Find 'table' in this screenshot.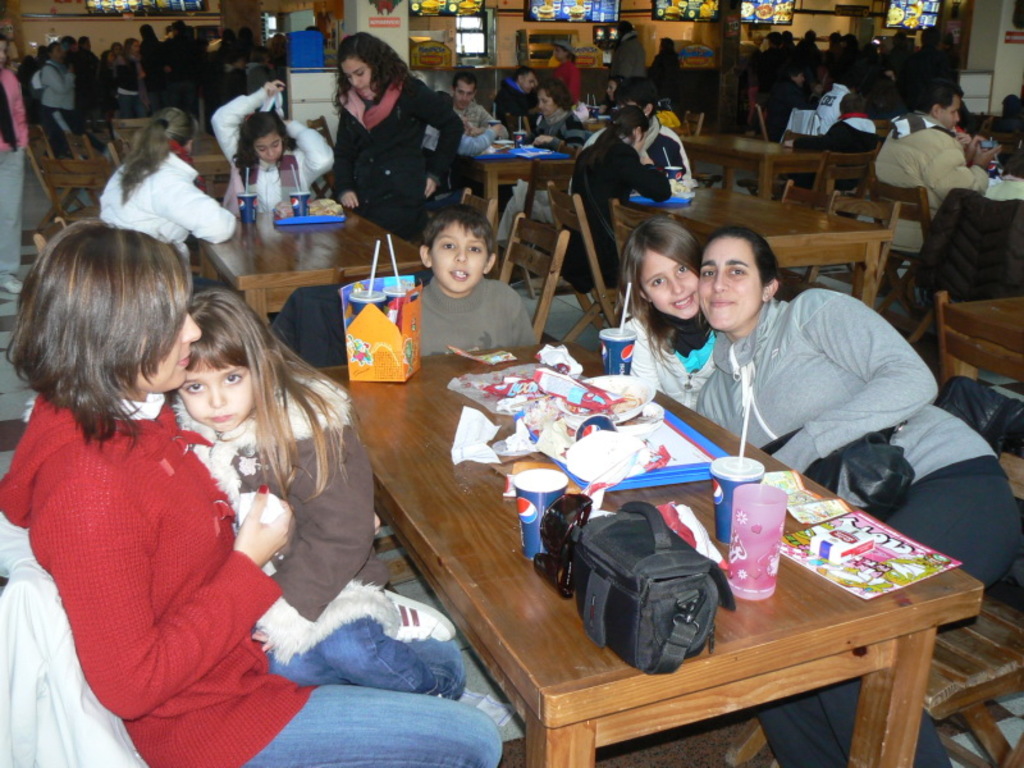
The bounding box for 'table' is left=454, top=151, right=572, bottom=280.
